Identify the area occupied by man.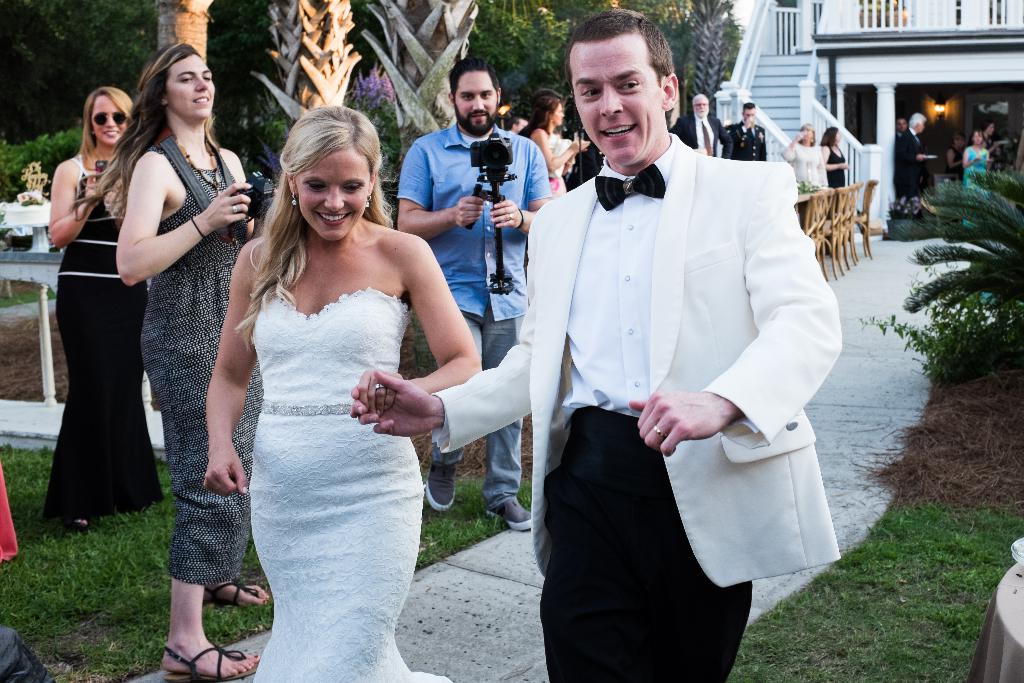
Area: pyautogui.locateOnScreen(395, 59, 552, 525).
